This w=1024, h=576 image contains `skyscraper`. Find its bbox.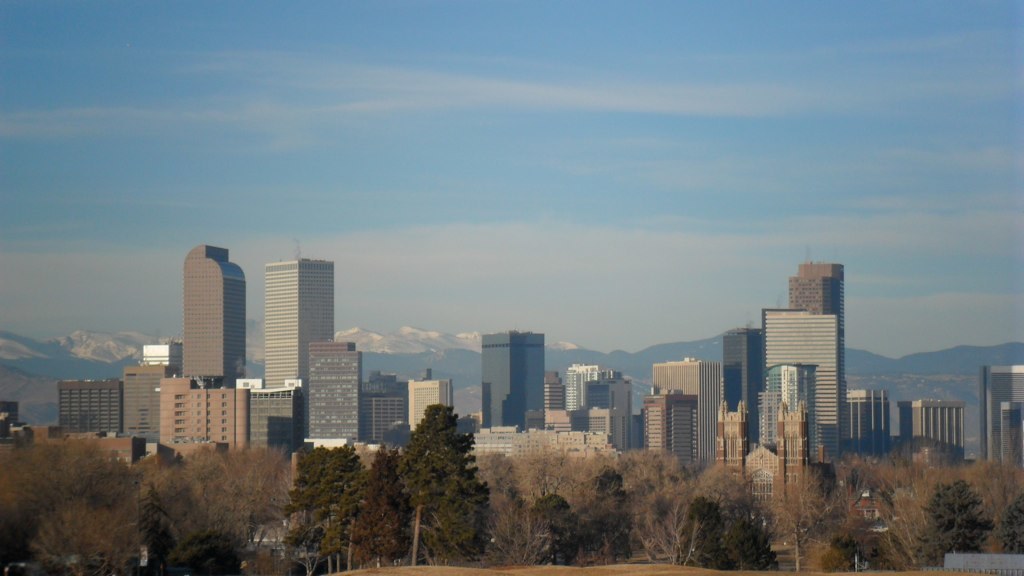
region(180, 235, 257, 398).
